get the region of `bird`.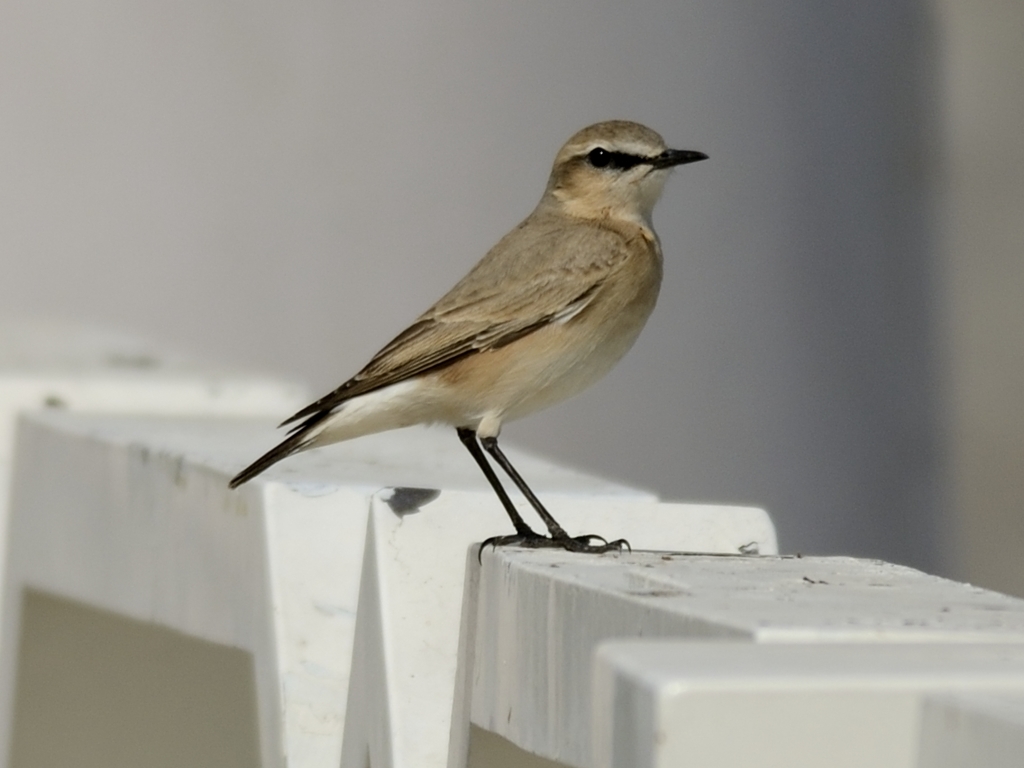
251:117:692:542.
